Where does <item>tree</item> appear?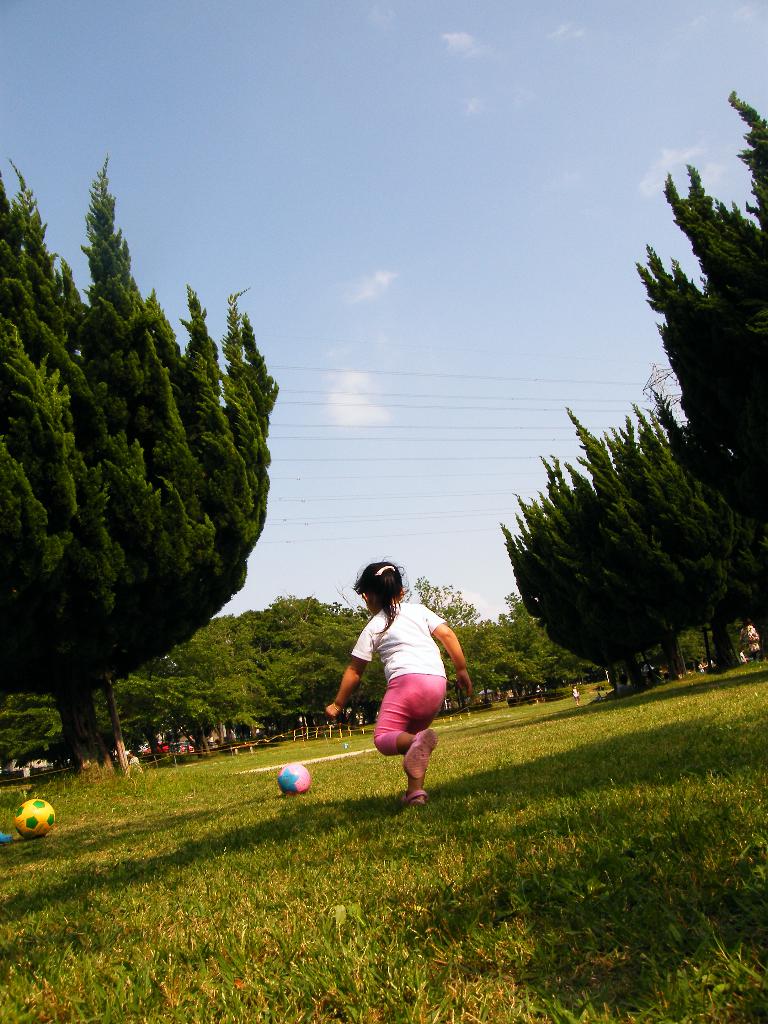
Appears at box=[0, 145, 280, 776].
